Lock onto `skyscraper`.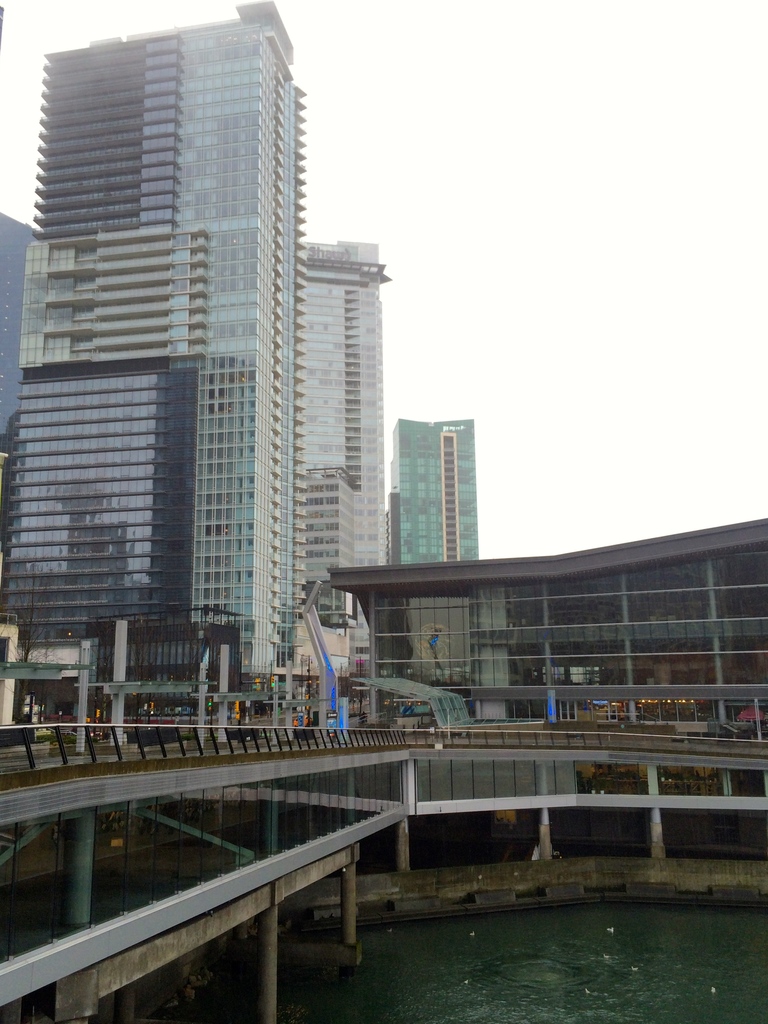
Locked: bbox=[0, 0, 415, 718].
